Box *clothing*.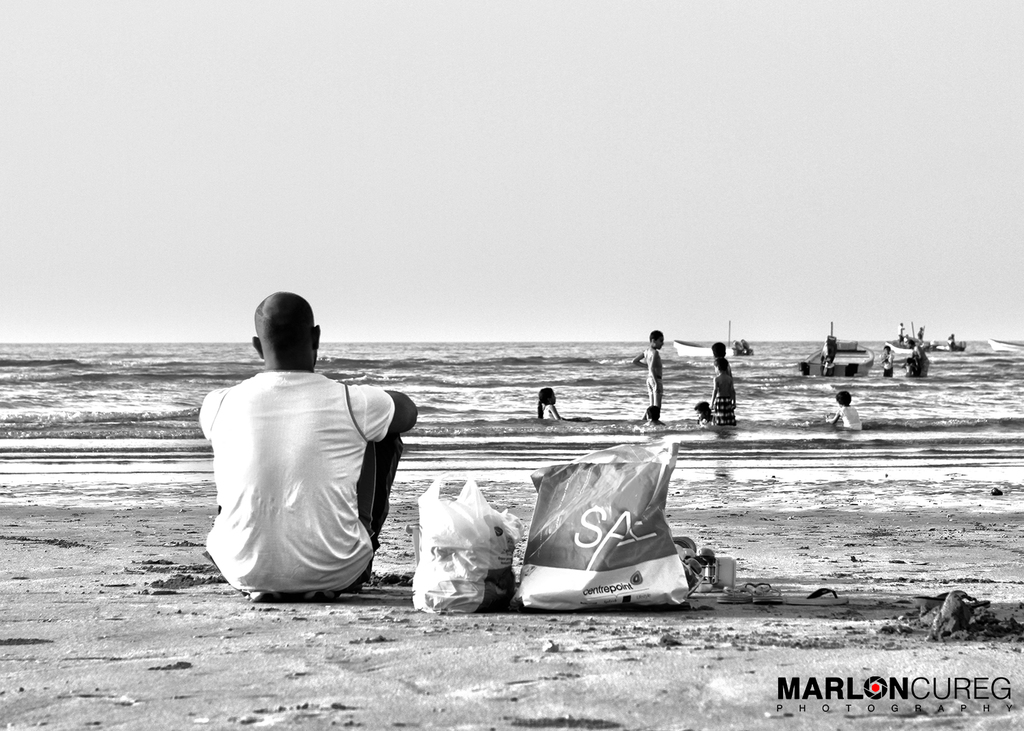
[539, 412, 554, 419].
